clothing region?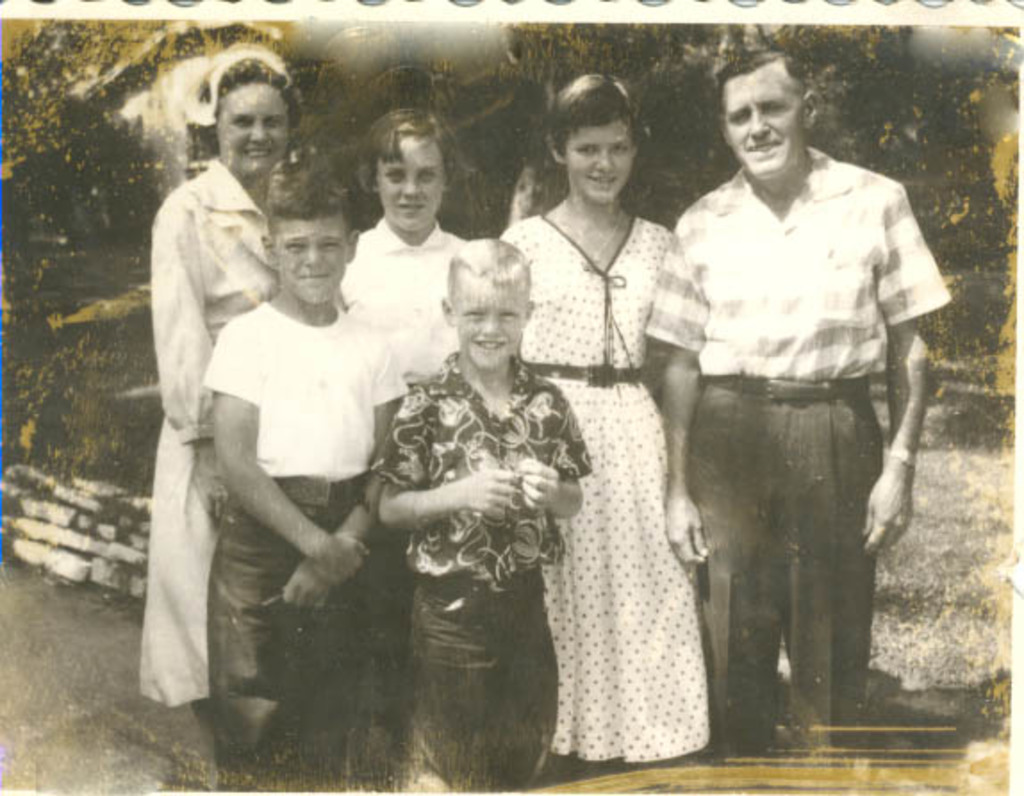
region(335, 209, 460, 394)
